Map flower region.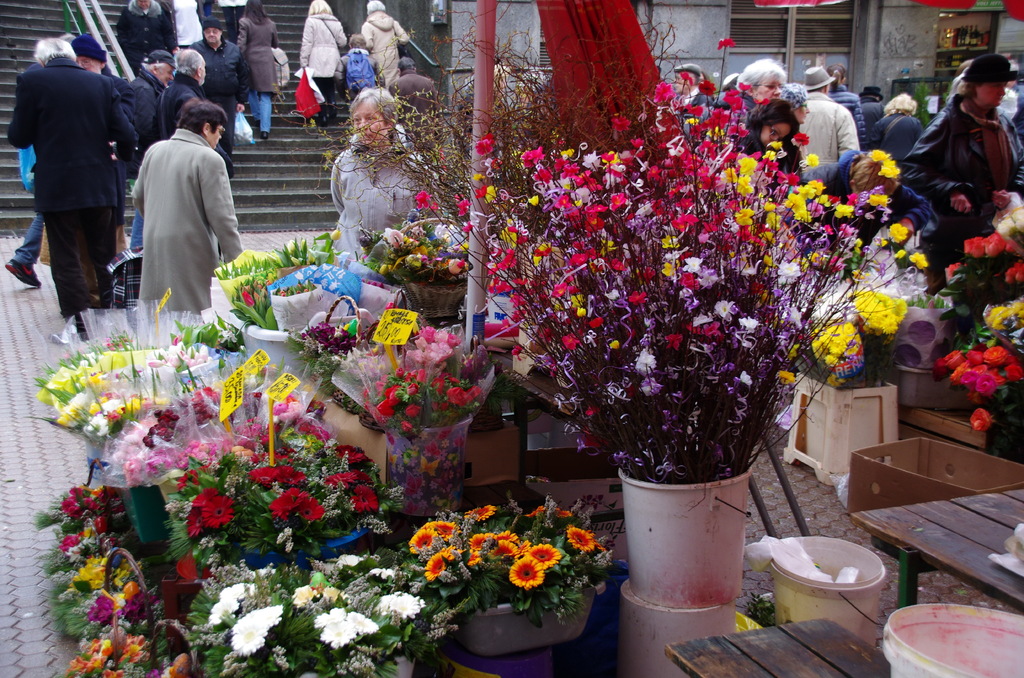
Mapped to 371 565 395 579.
